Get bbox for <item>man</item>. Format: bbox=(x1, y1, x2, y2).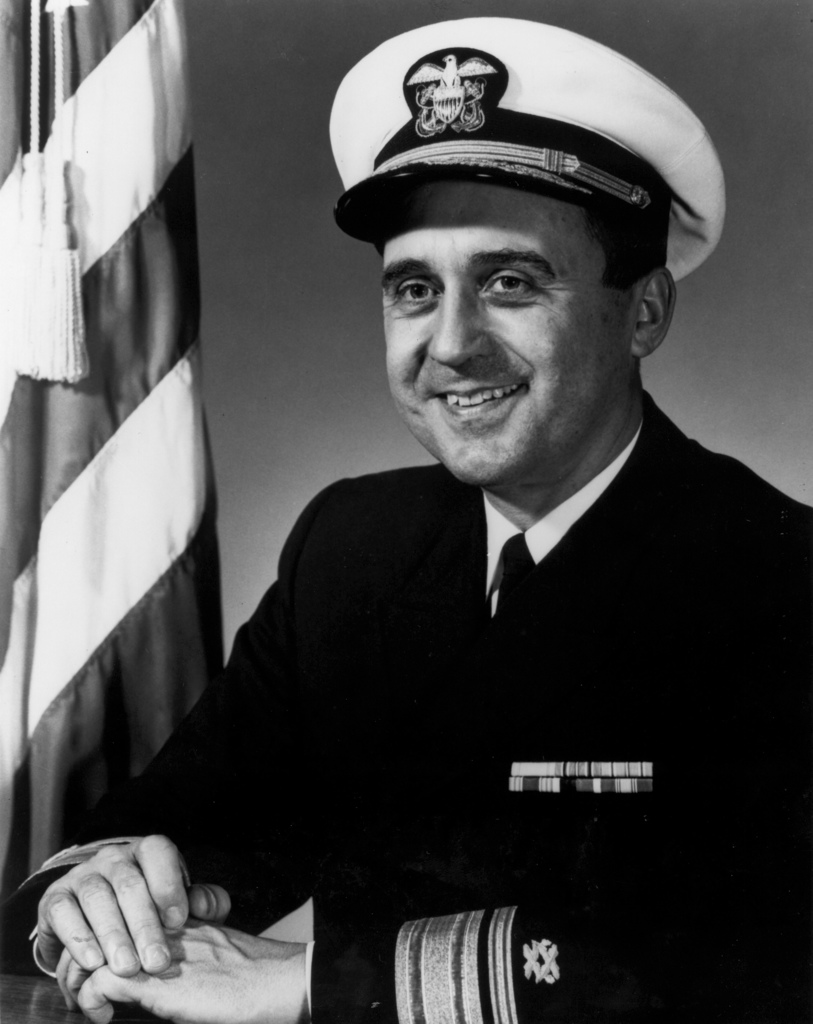
bbox=(36, 17, 812, 1021).
